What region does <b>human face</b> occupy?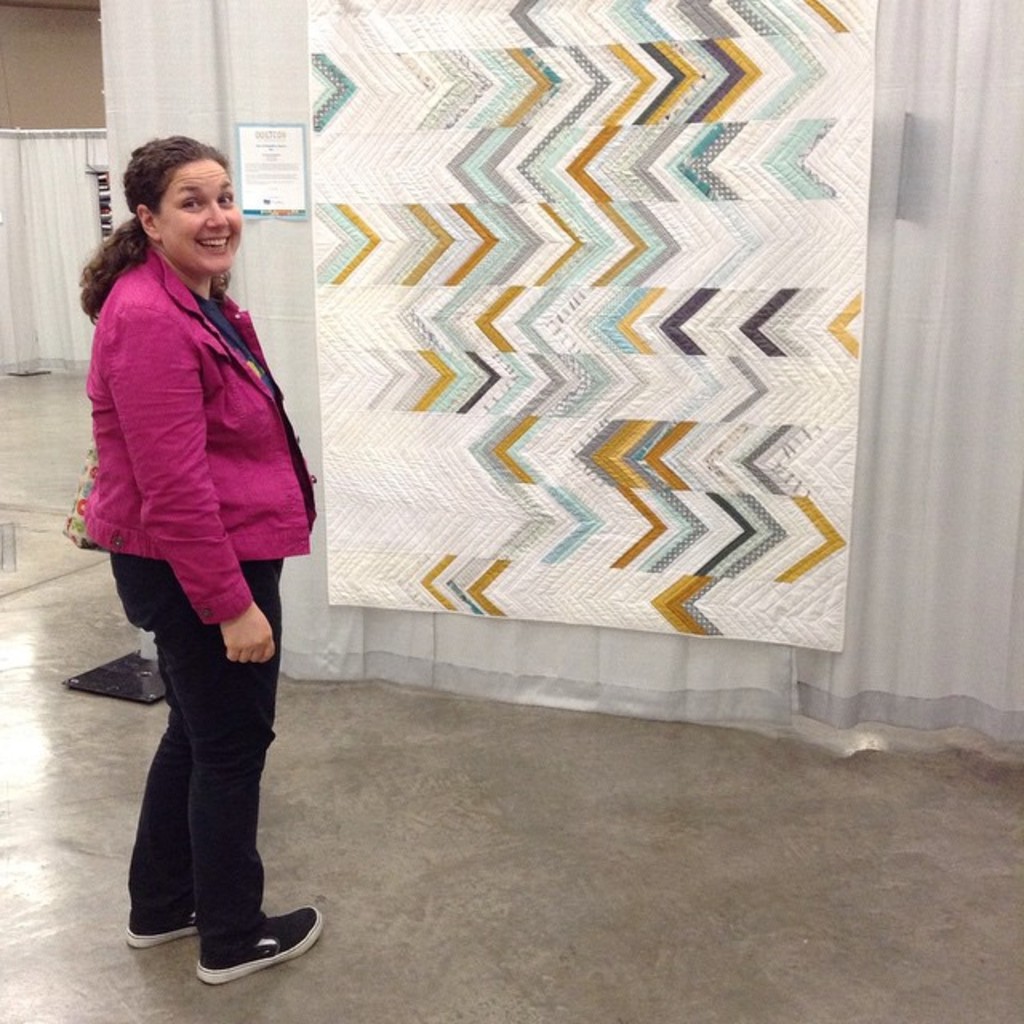
(157, 158, 243, 278).
